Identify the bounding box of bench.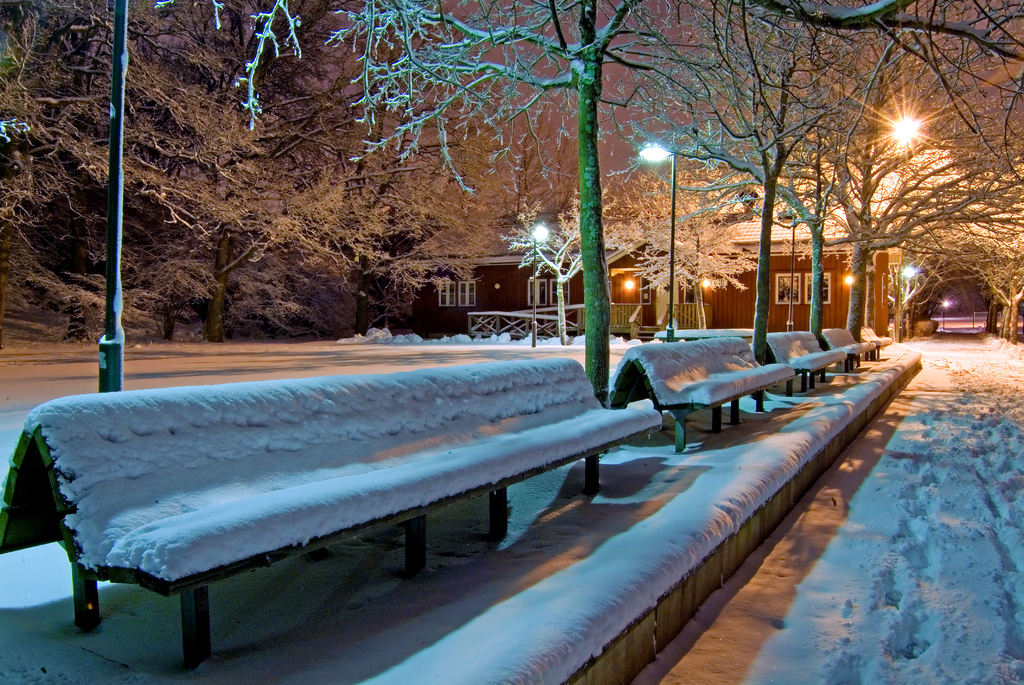
{"left": 819, "top": 325, "right": 849, "bottom": 370}.
